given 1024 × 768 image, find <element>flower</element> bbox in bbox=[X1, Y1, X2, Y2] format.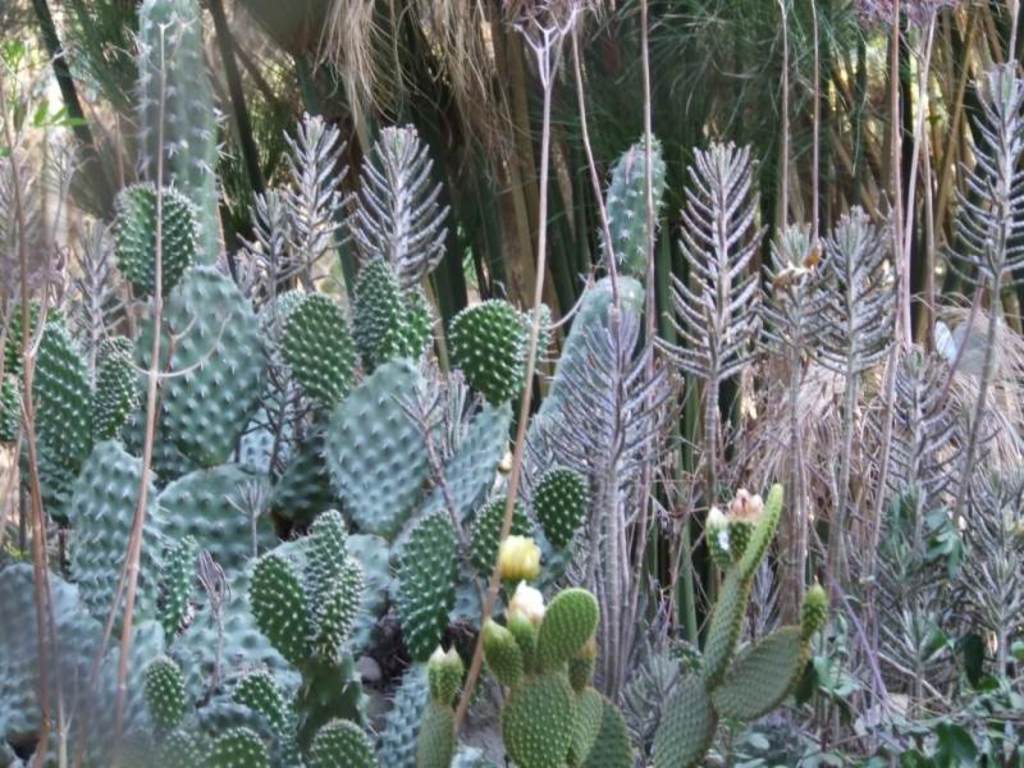
bbox=[707, 483, 763, 543].
